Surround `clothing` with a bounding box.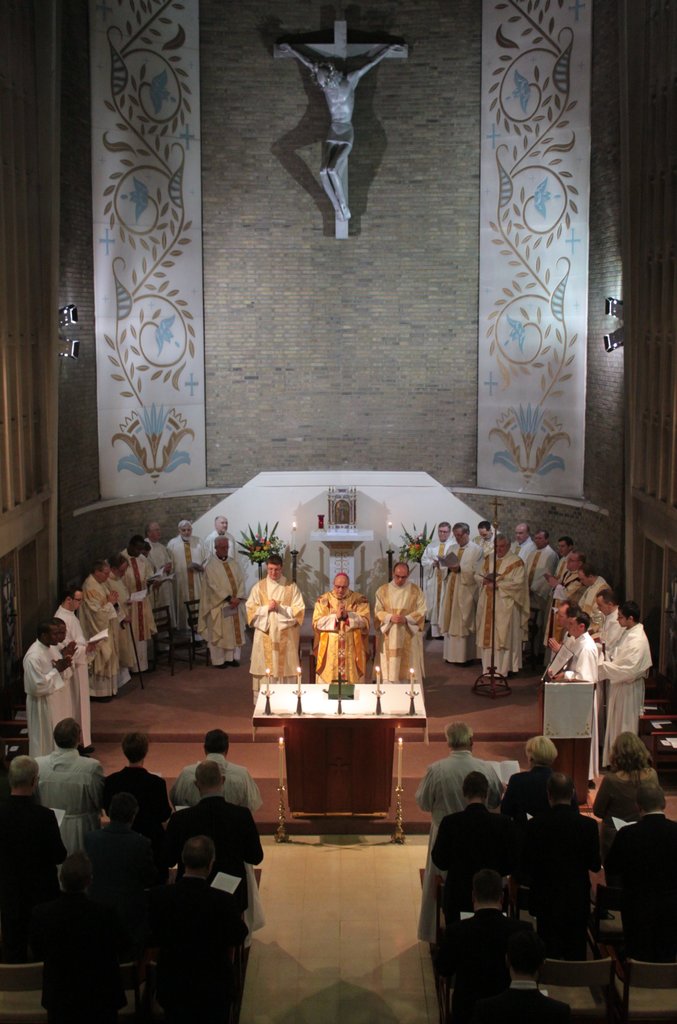
bbox=[428, 804, 521, 916].
